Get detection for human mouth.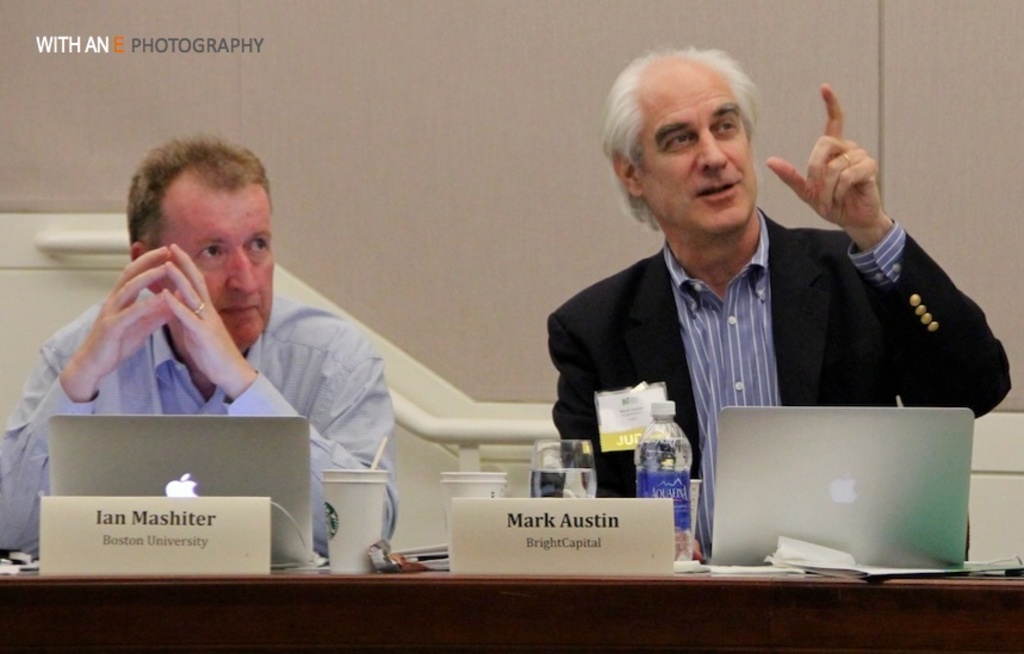
Detection: <box>217,301,259,319</box>.
